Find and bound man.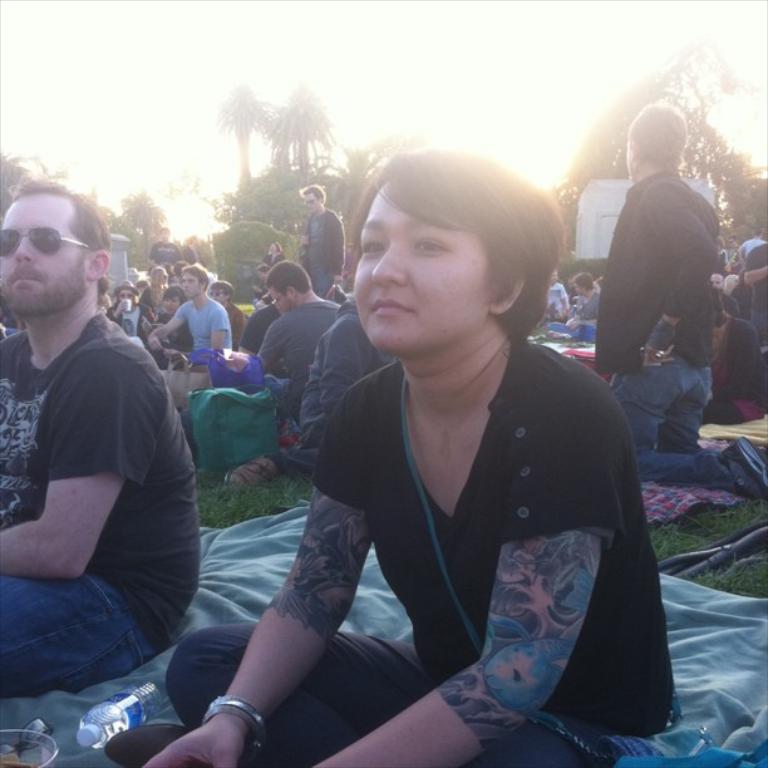
Bound: bbox=(543, 261, 567, 319).
